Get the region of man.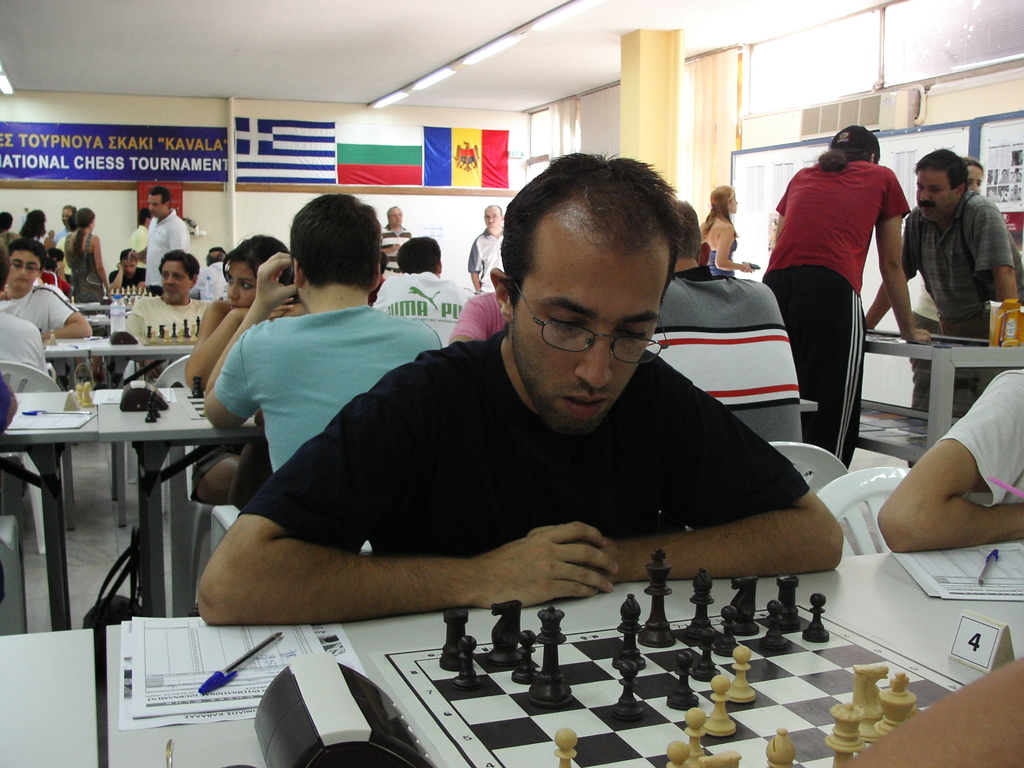
468 205 504 292.
